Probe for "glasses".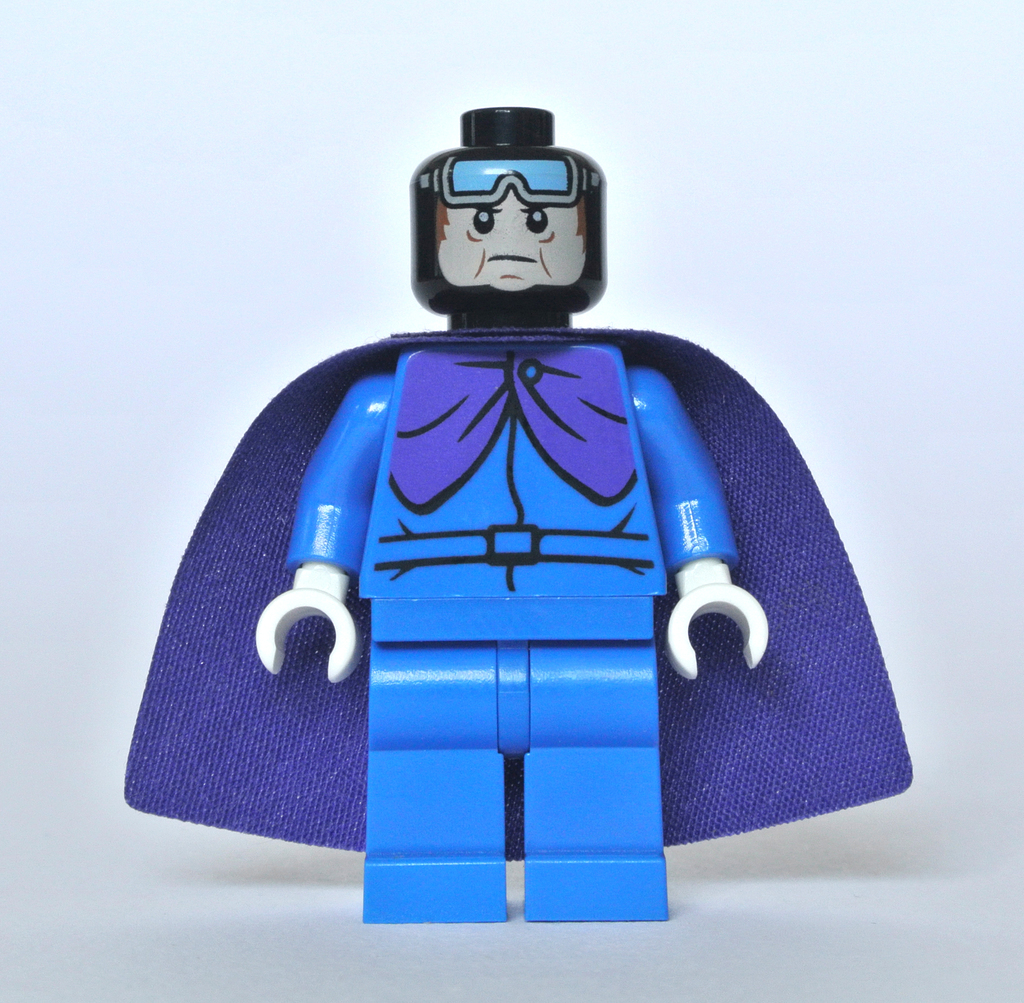
Probe result: 415,149,609,197.
